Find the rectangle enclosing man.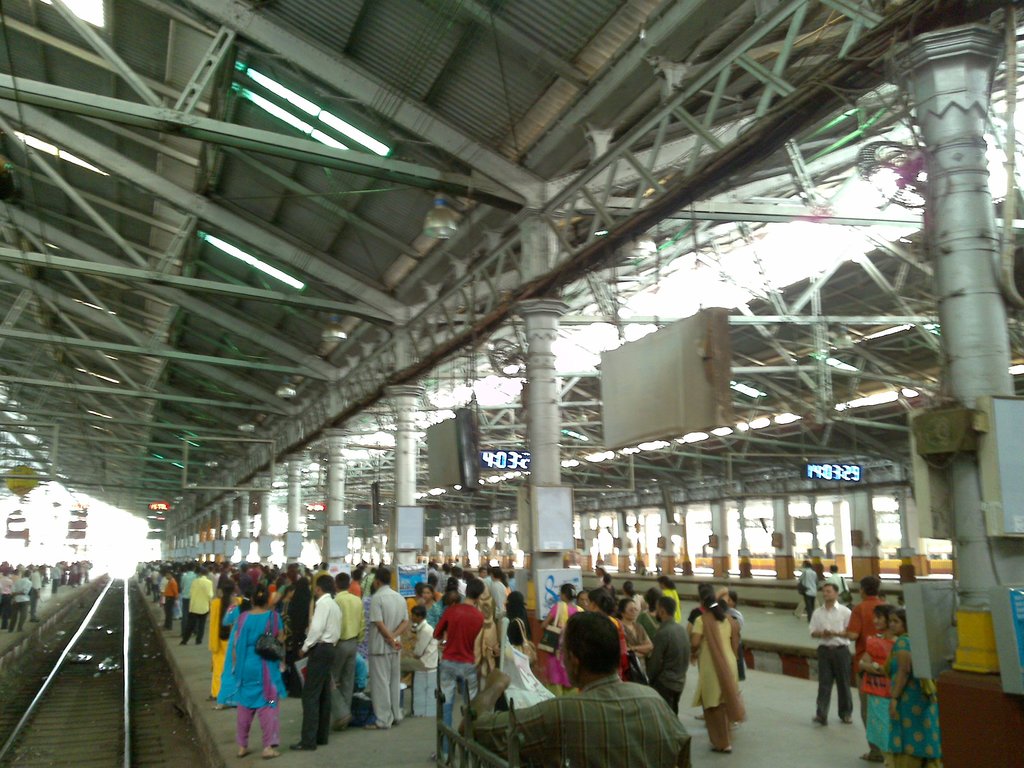
x1=161, y1=570, x2=179, y2=635.
